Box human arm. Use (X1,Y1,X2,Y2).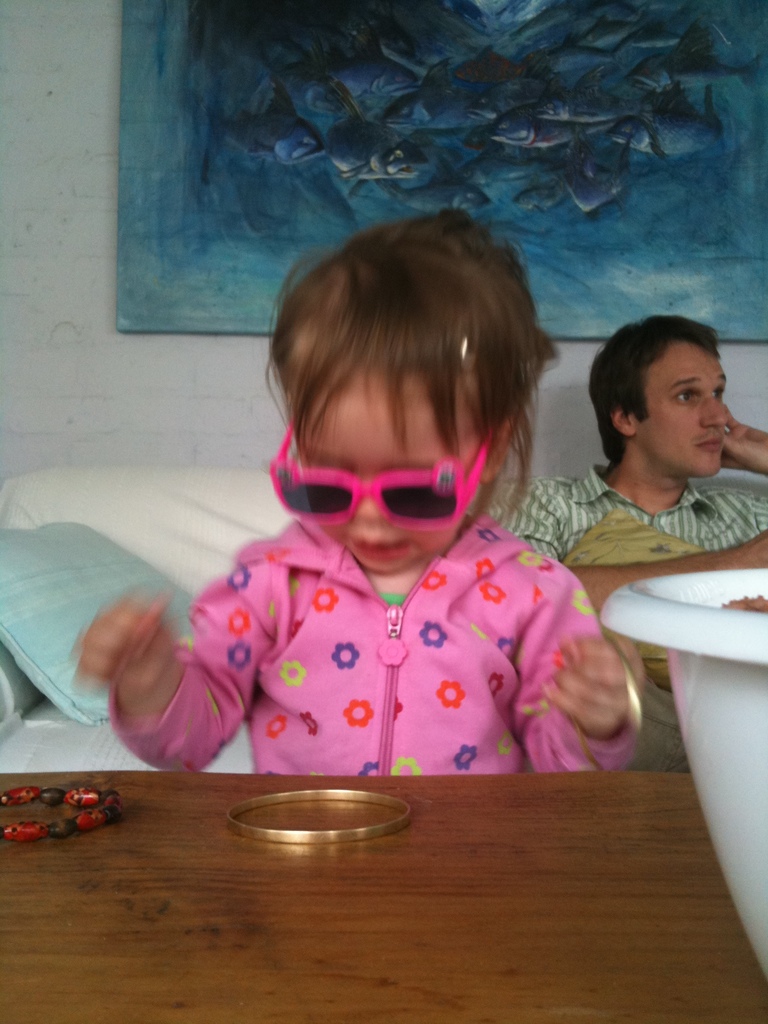
(504,473,767,616).
